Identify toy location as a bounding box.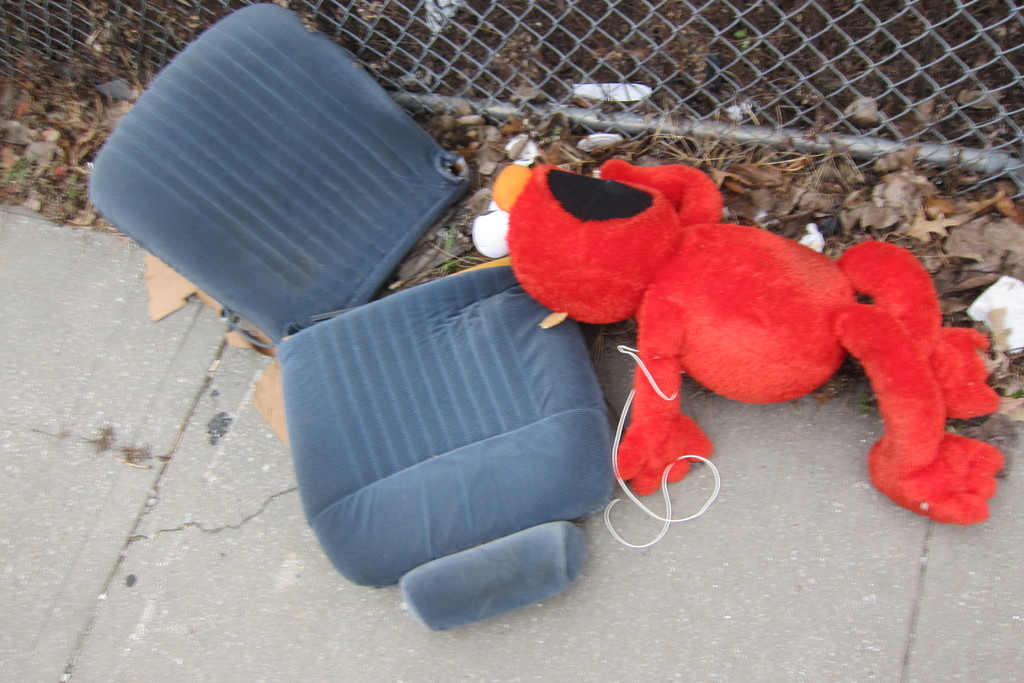
<region>470, 151, 1008, 485</region>.
